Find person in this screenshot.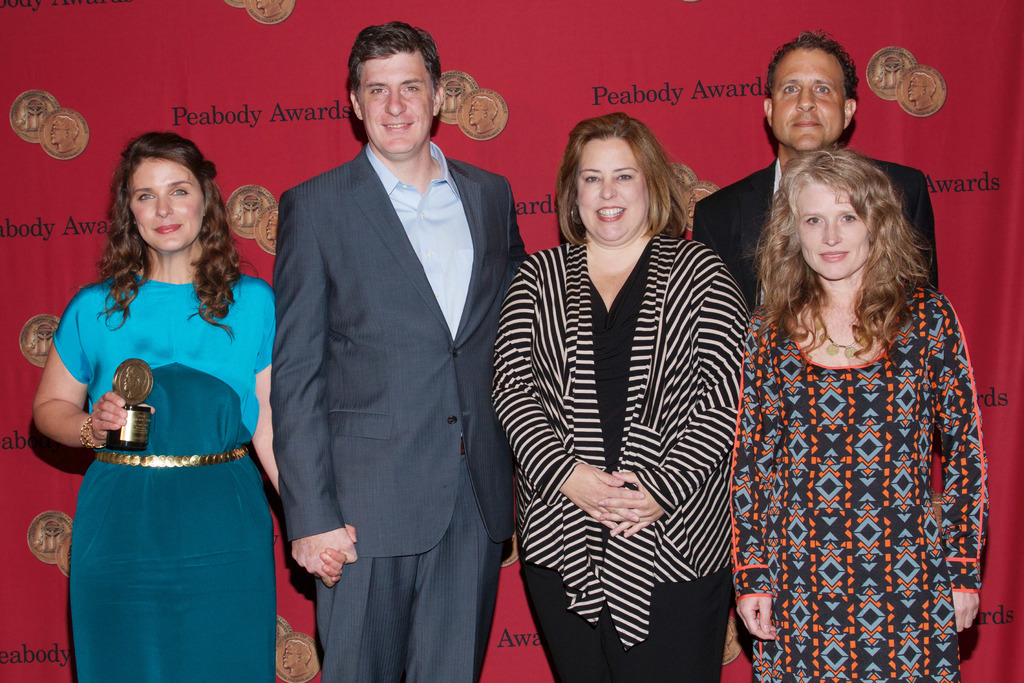
The bounding box for person is locate(492, 112, 748, 682).
